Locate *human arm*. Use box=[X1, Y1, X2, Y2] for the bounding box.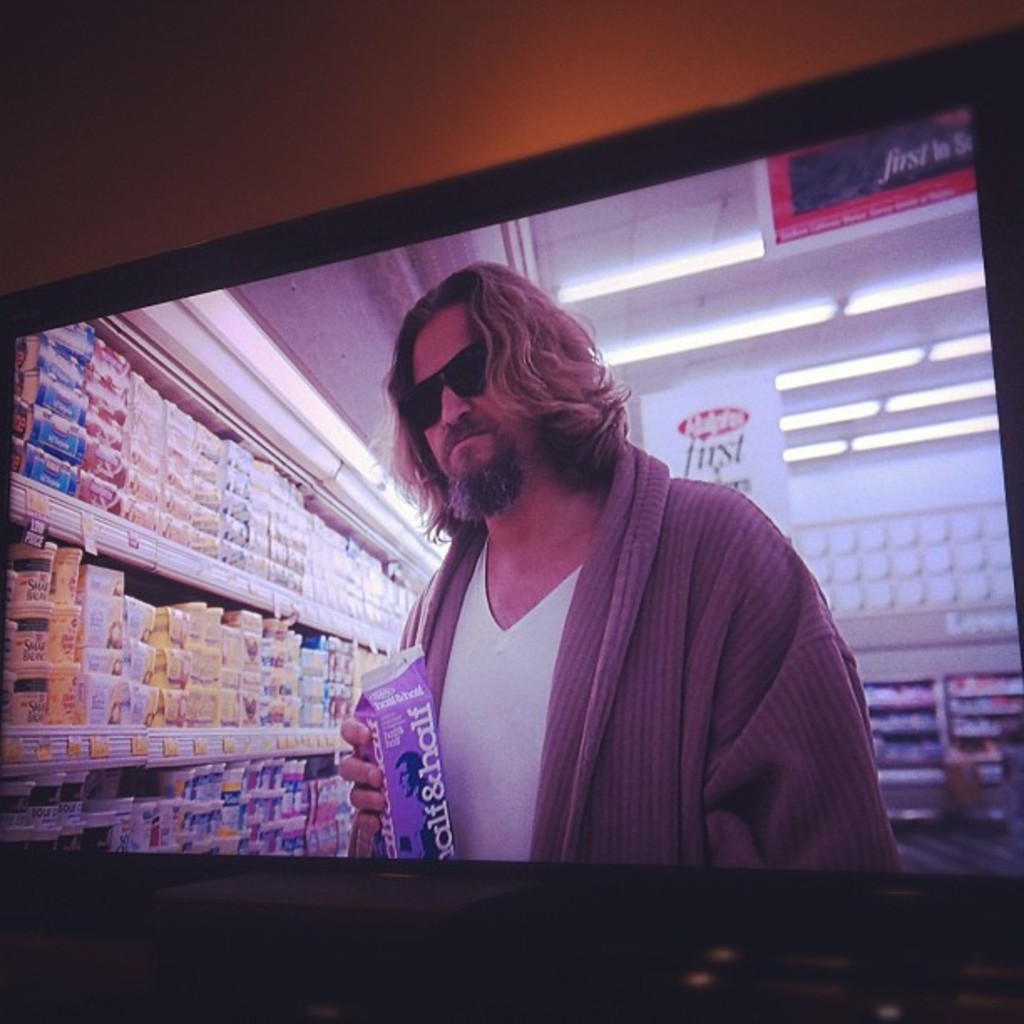
box=[703, 514, 912, 875].
